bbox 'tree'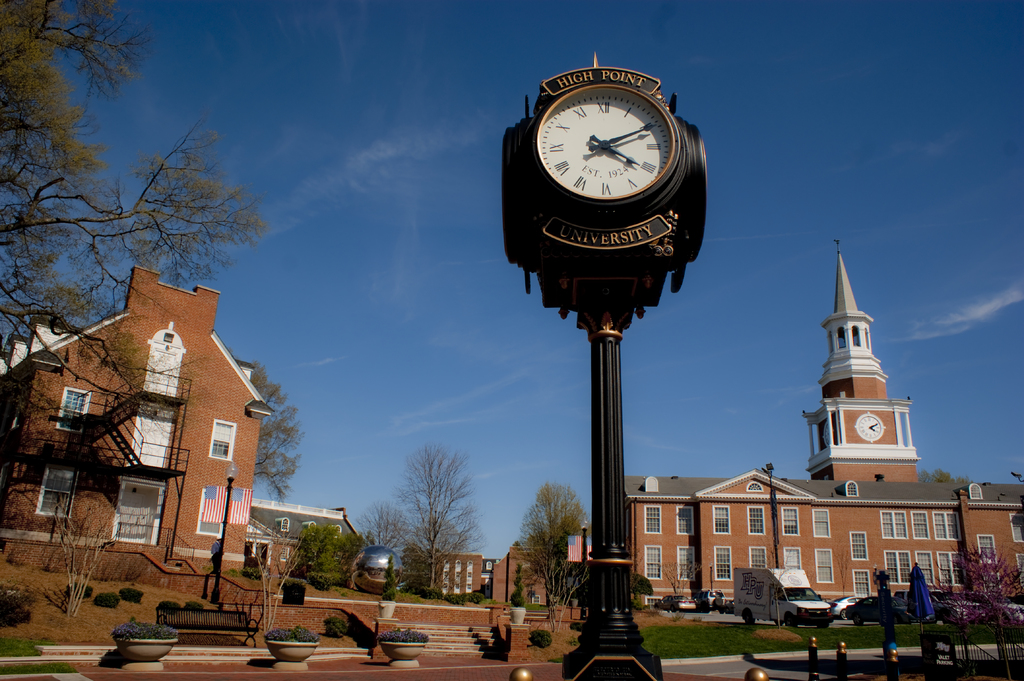
box=[932, 538, 1023, 680]
